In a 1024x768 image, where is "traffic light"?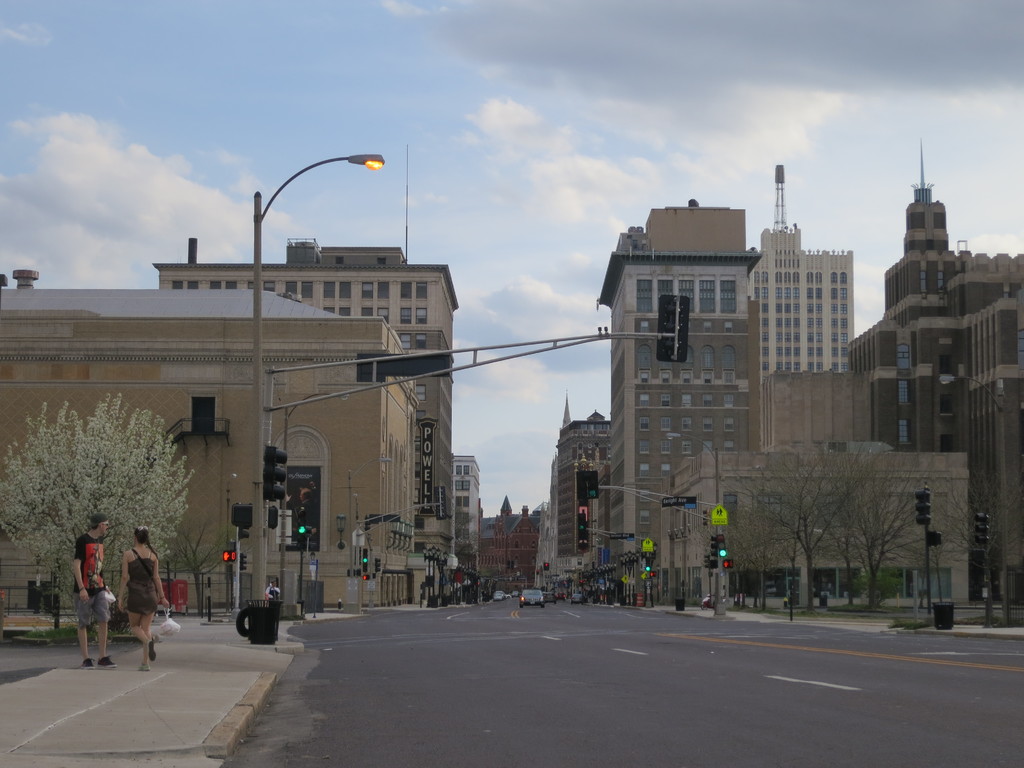
Rect(223, 551, 235, 563).
